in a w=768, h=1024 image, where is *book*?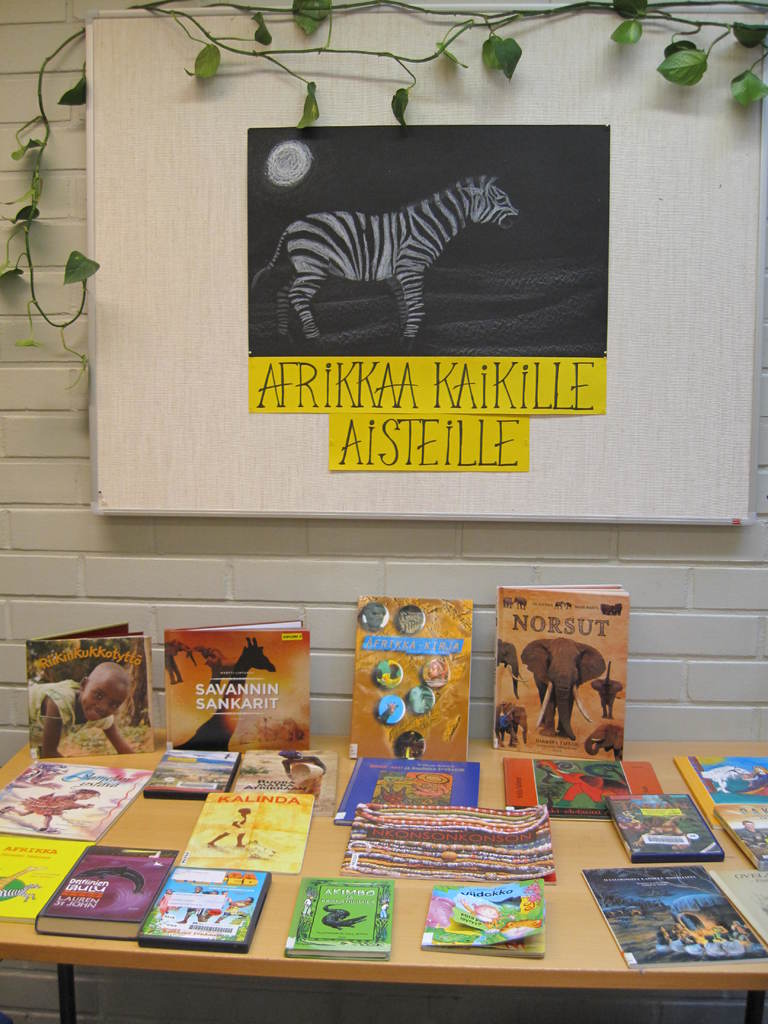
(156,748,344,931).
